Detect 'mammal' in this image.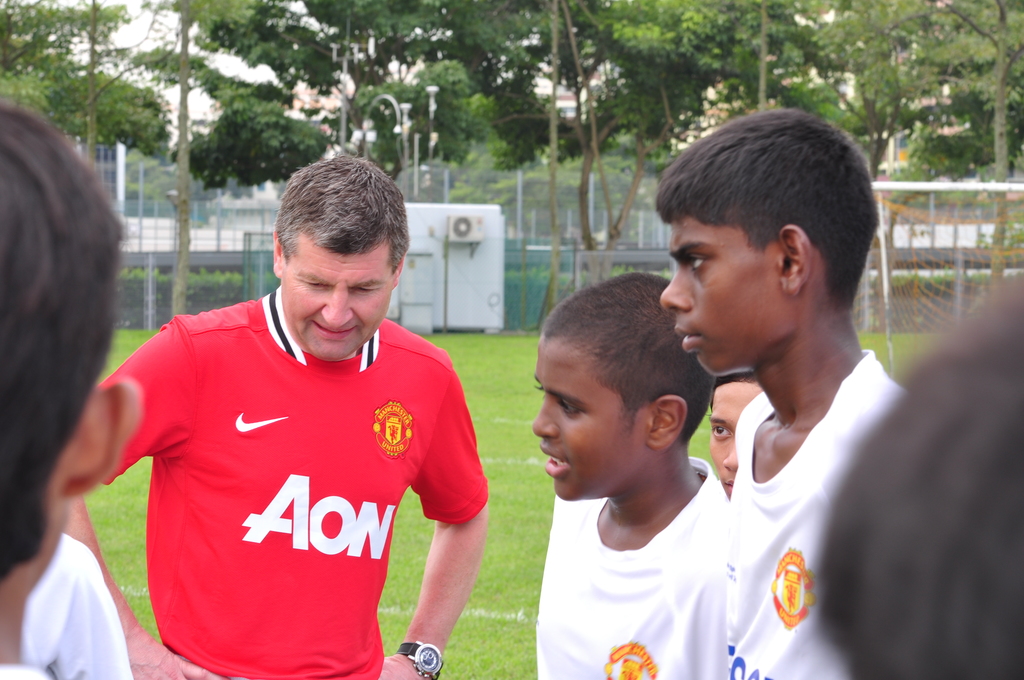
Detection: bbox(40, 213, 500, 659).
